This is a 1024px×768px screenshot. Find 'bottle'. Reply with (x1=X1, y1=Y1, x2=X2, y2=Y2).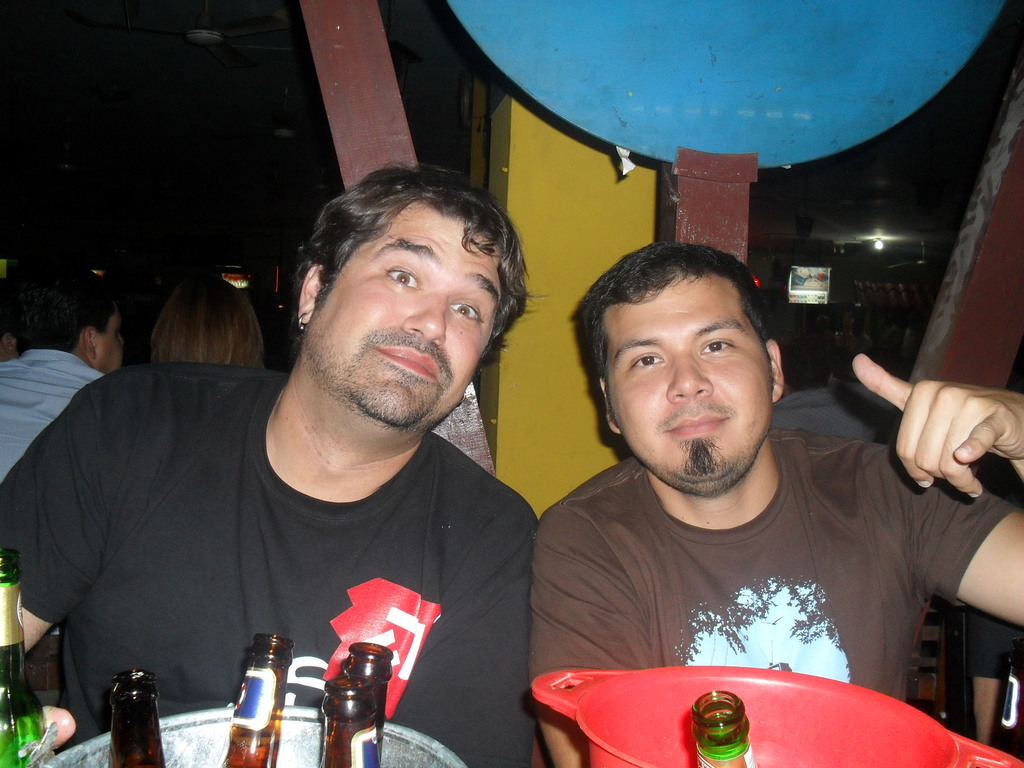
(x1=690, y1=687, x2=760, y2=767).
